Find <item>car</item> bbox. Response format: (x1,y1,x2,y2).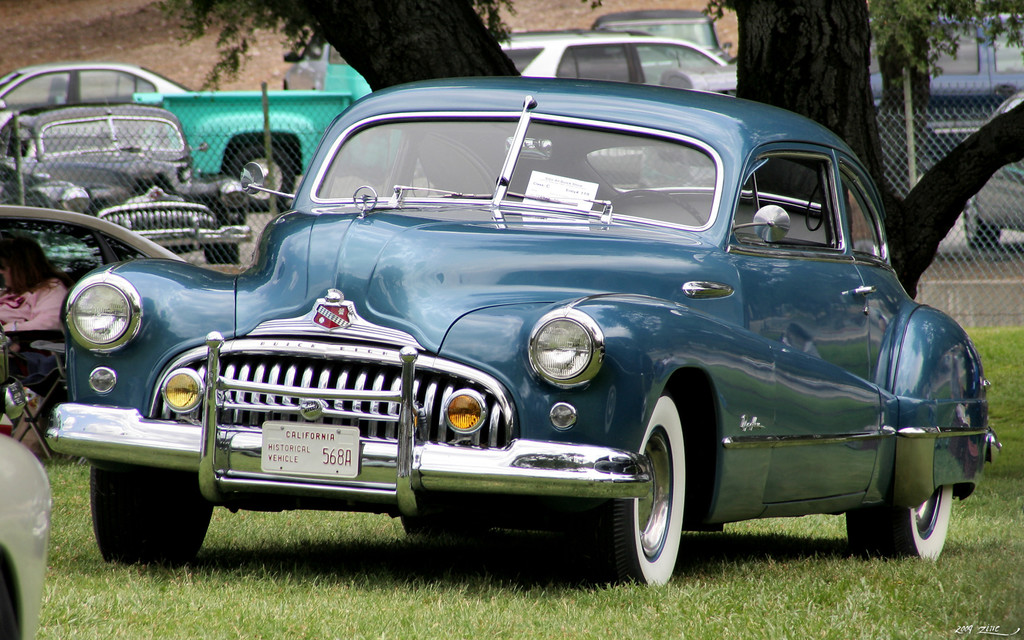
(0,98,232,257).
